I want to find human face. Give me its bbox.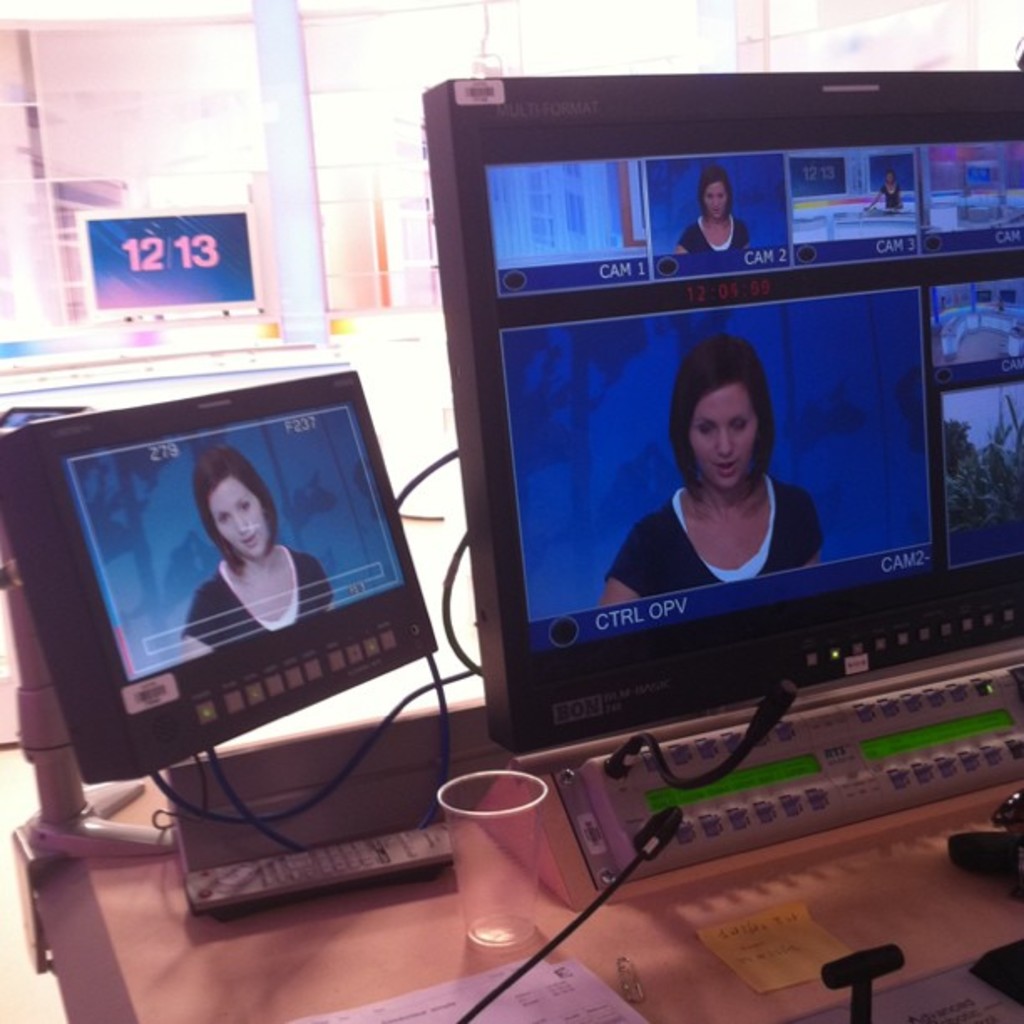
{"x1": 704, "y1": 172, "x2": 726, "y2": 218}.
